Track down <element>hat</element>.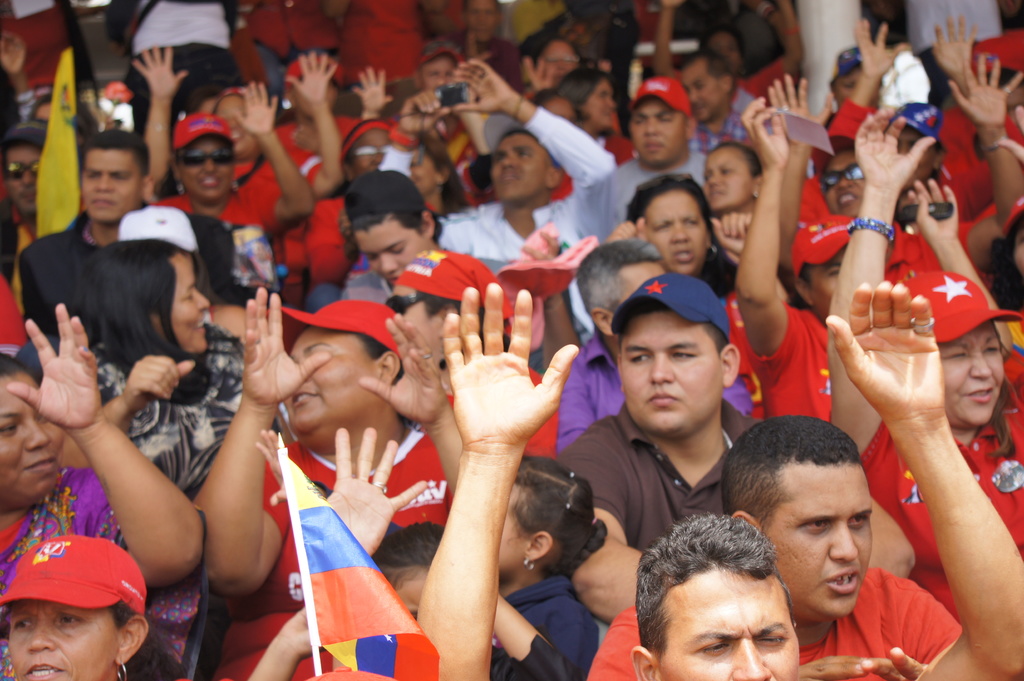
Tracked to 791 212 859 273.
